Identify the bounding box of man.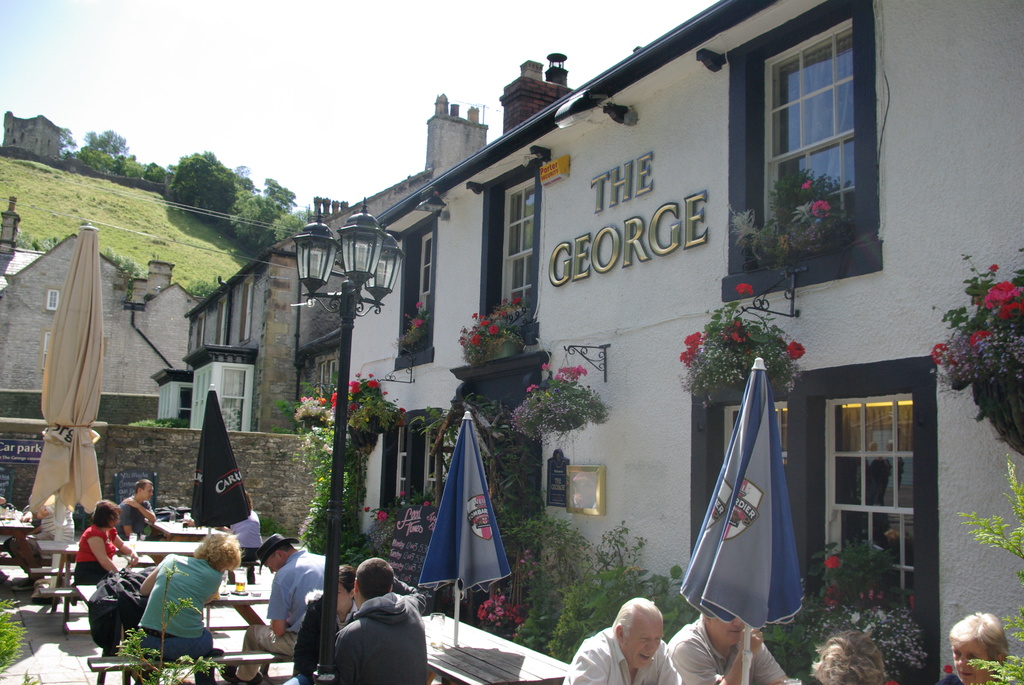
<region>216, 539, 326, 684</region>.
